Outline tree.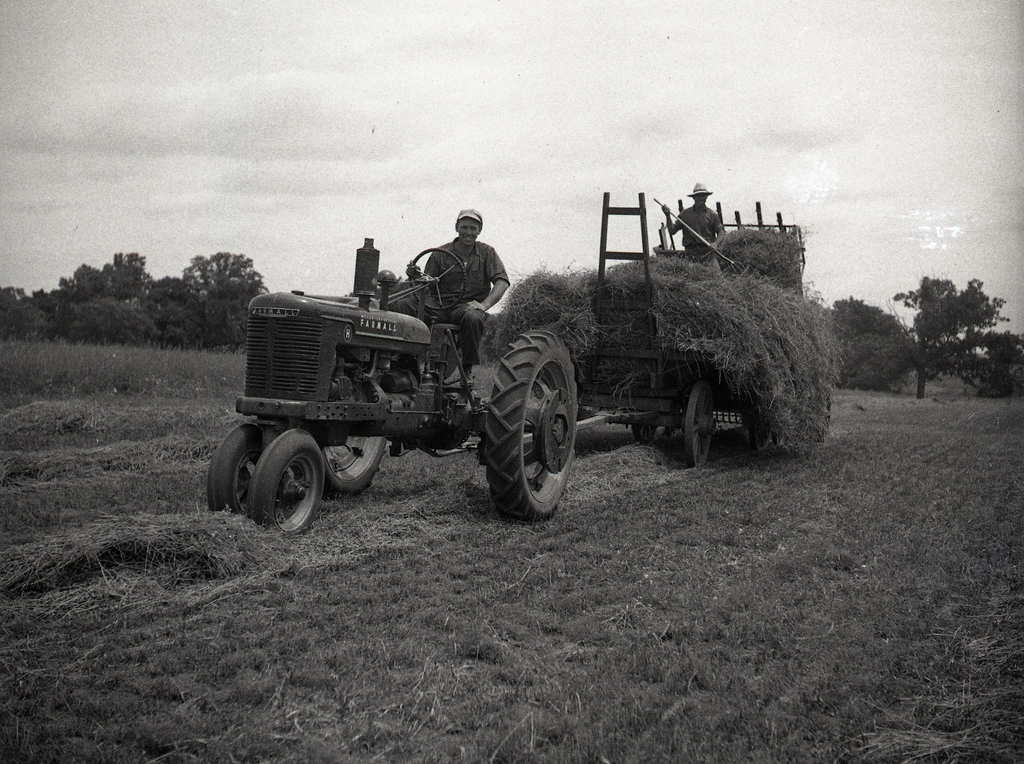
Outline: 904:257:1006:394.
